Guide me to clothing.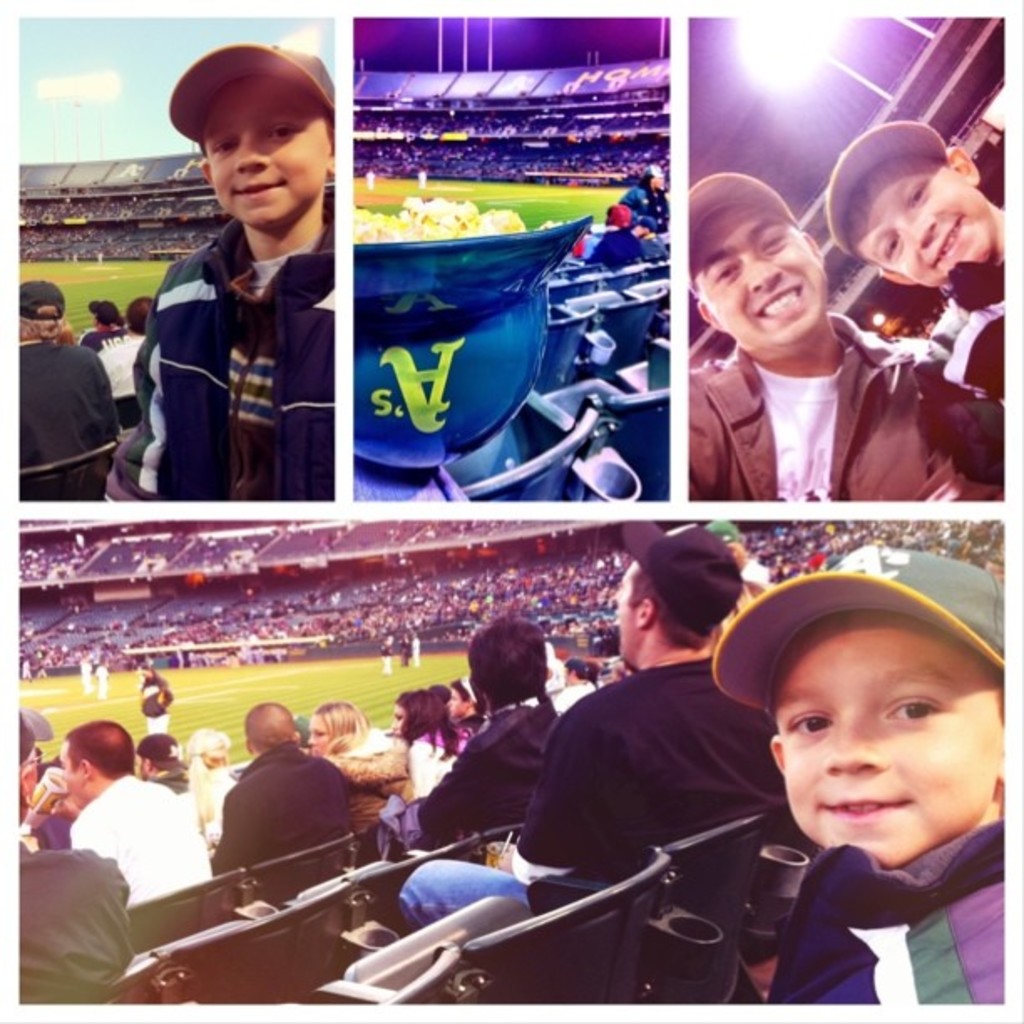
Guidance: l=75, t=323, r=137, b=390.
